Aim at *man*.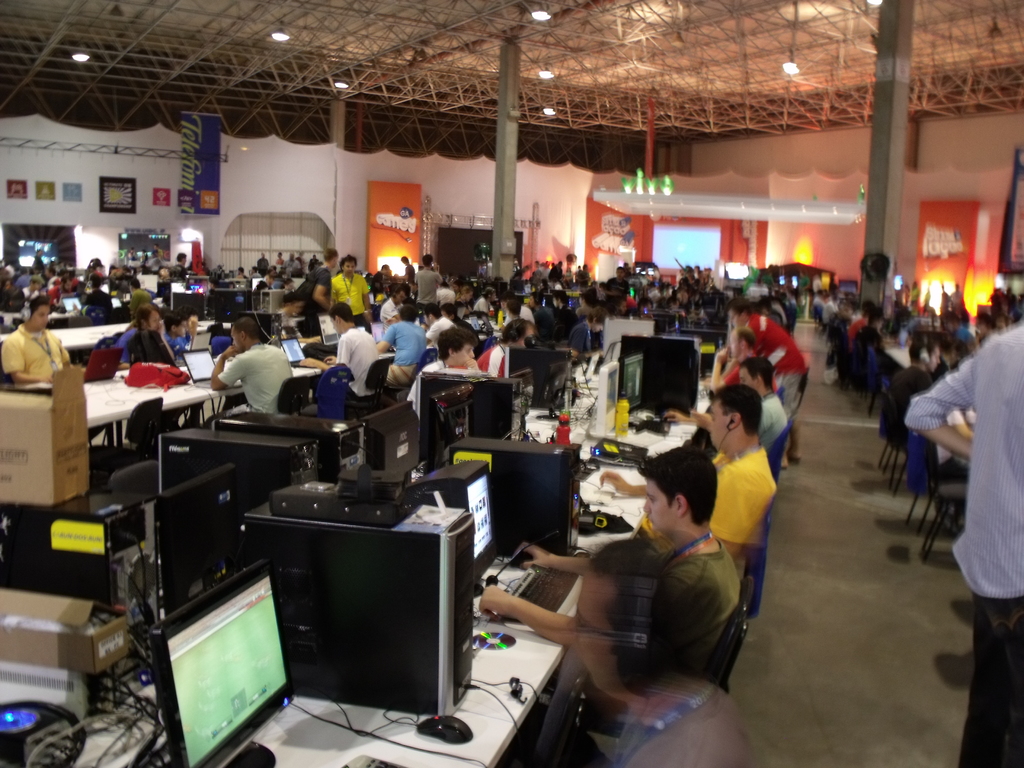
Aimed at {"x1": 300, "y1": 305, "x2": 390, "y2": 414}.
